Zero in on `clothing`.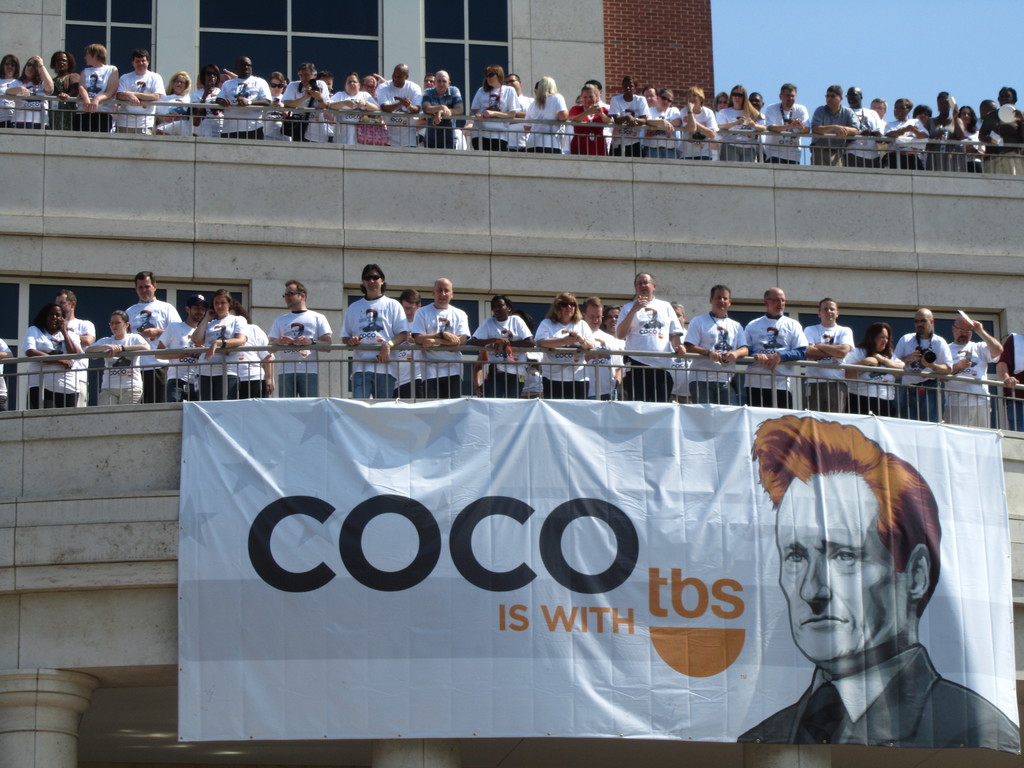
Zeroed in: (x1=24, y1=319, x2=83, y2=404).
